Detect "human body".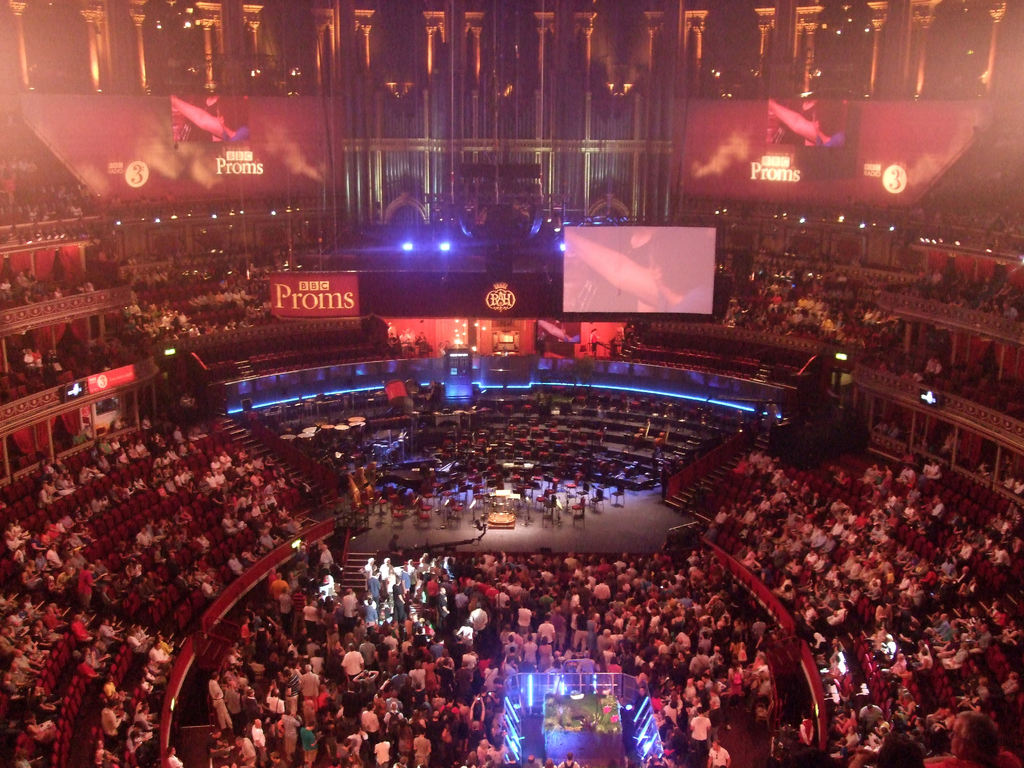
Detected at bbox=[925, 550, 948, 561].
